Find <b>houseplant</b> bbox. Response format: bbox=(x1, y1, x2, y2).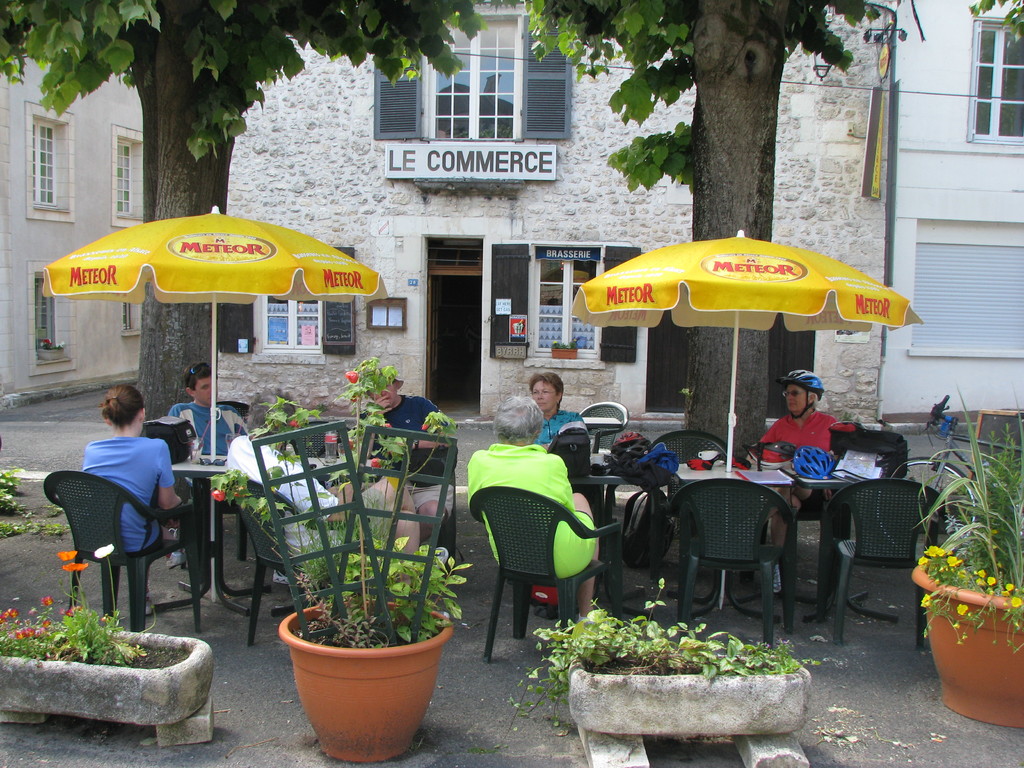
bbox=(202, 352, 476, 764).
